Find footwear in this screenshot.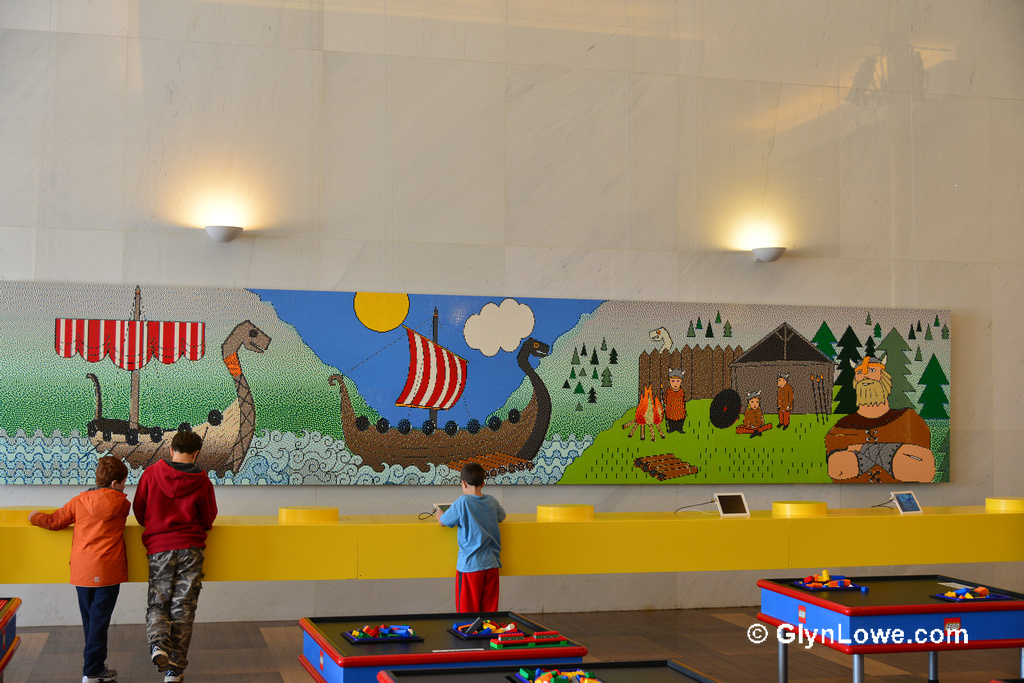
The bounding box for footwear is rect(165, 665, 184, 682).
